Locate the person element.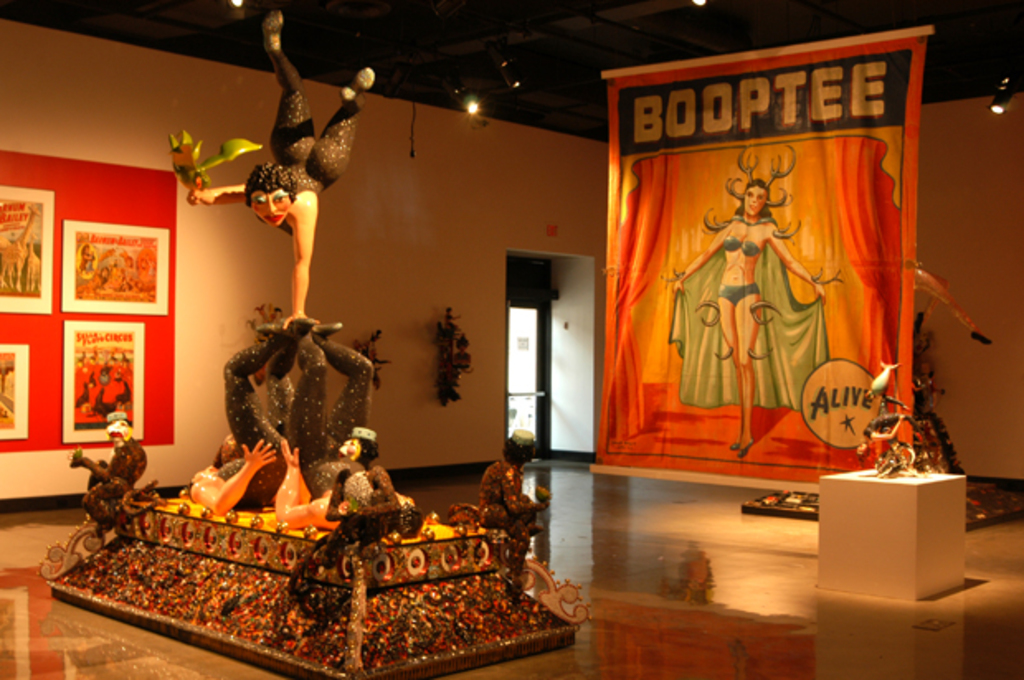
Element bbox: locate(667, 185, 844, 442).
